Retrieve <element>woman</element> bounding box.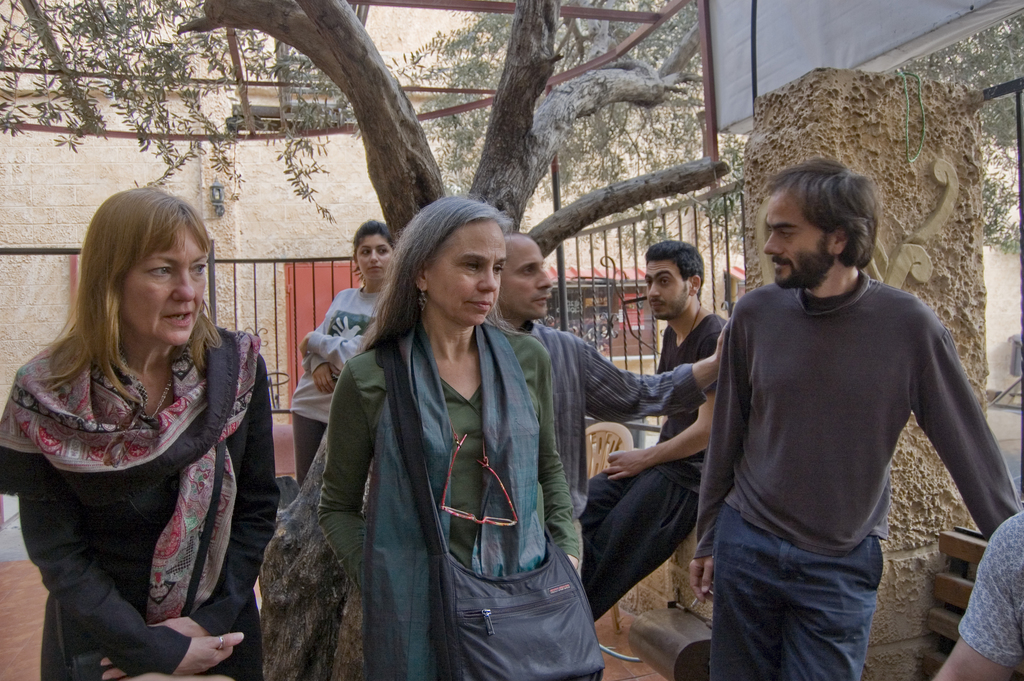
Bounding box: rect(12, 180, 264, 680).
